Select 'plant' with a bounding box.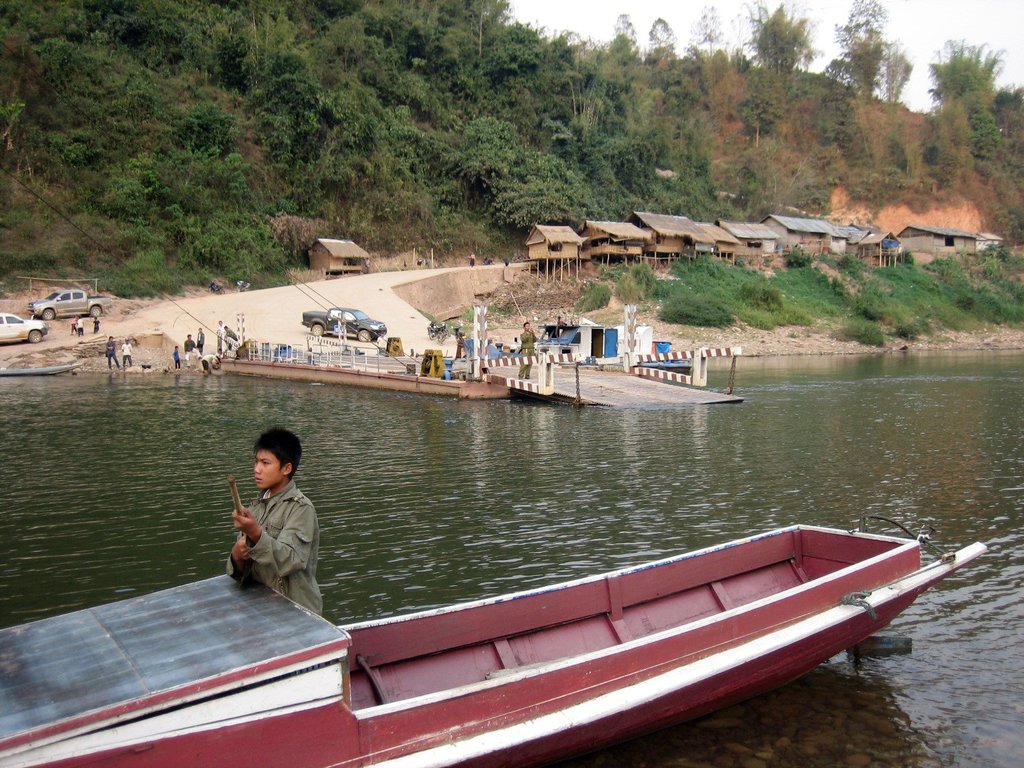
{"x1": 784, "y1": 246, "x2": 810, "y2": 267}.
